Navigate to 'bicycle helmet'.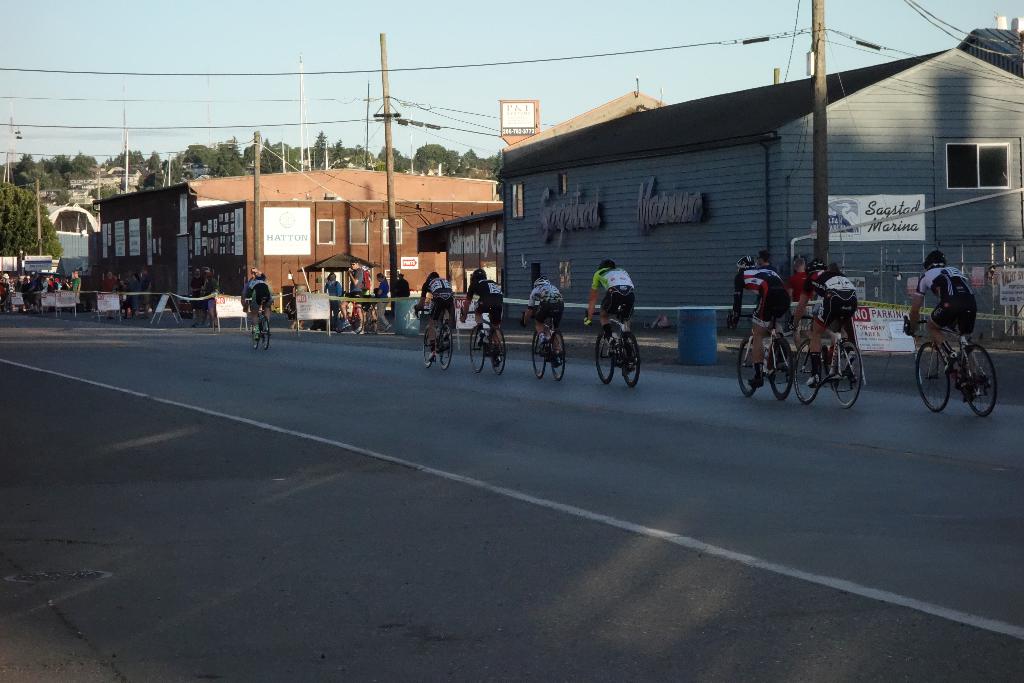
Navigation target: {"left": 530, "top": 275, "right": 545, "bottom": 285}.
